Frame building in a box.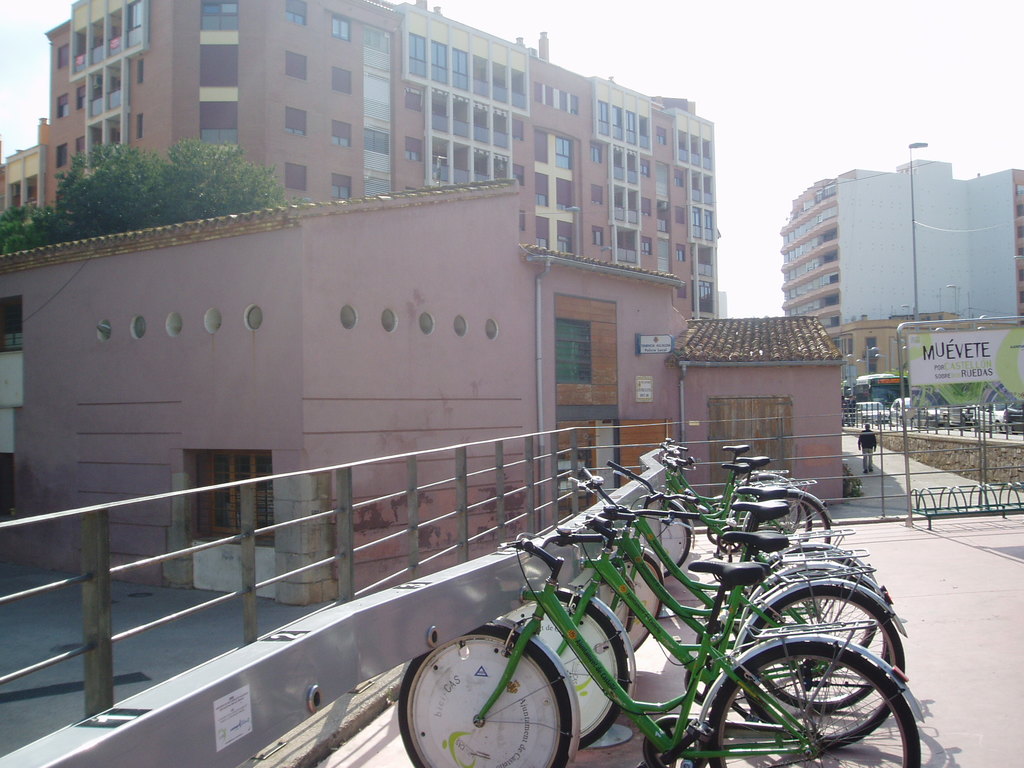
0, 180, 846, 605.
